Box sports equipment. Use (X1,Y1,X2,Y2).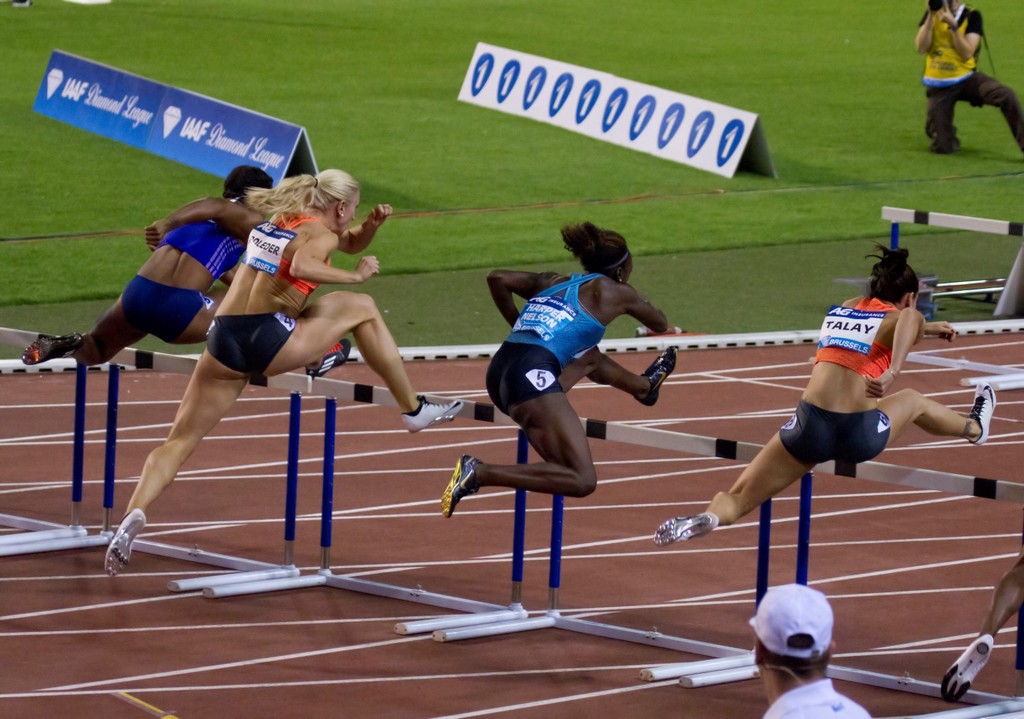
(945,631,997,703).
